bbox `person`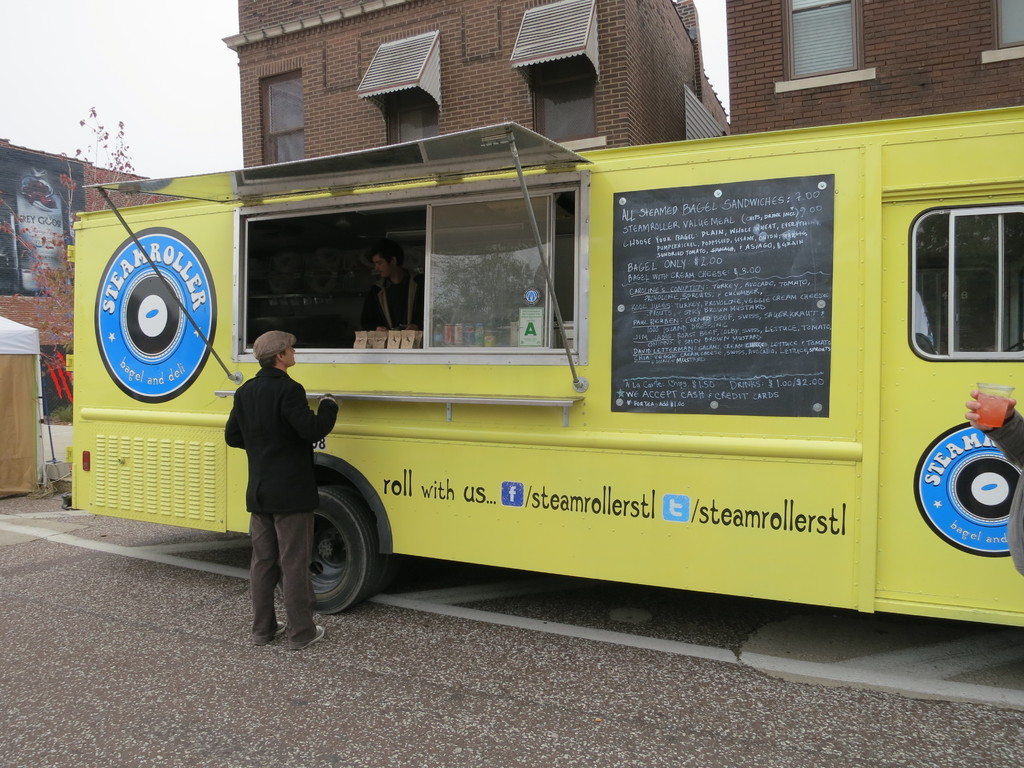
select_region(221, 305, 330, 641)
